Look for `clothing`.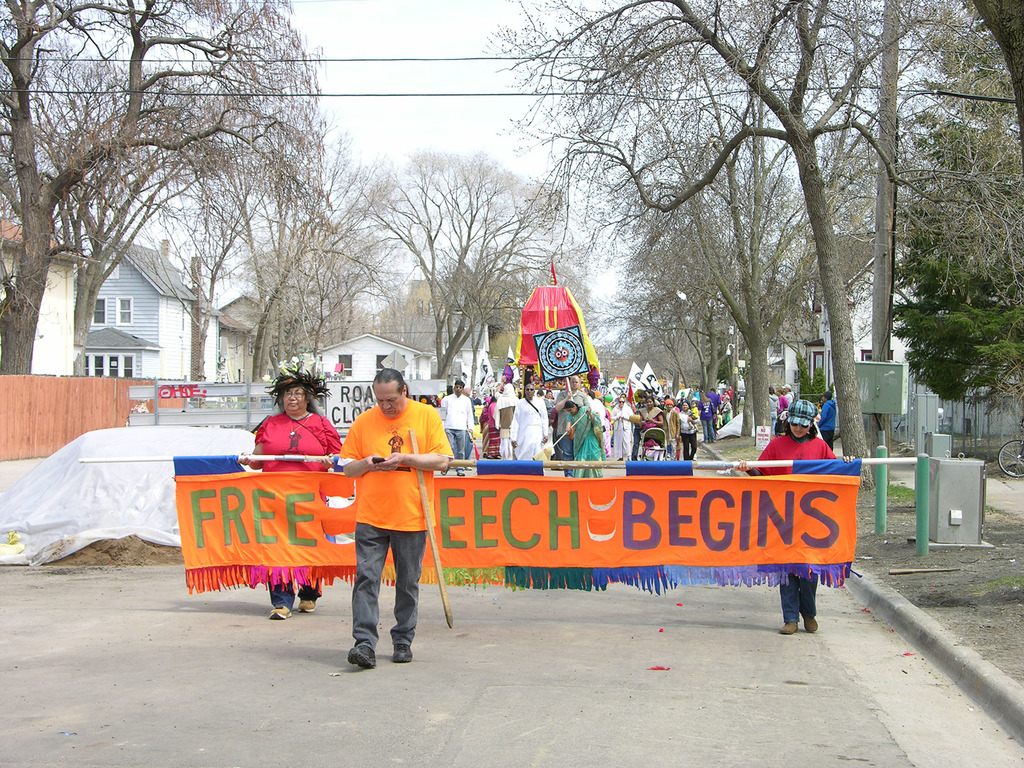
Found: <region>497, 379, 513, 417</region>.
